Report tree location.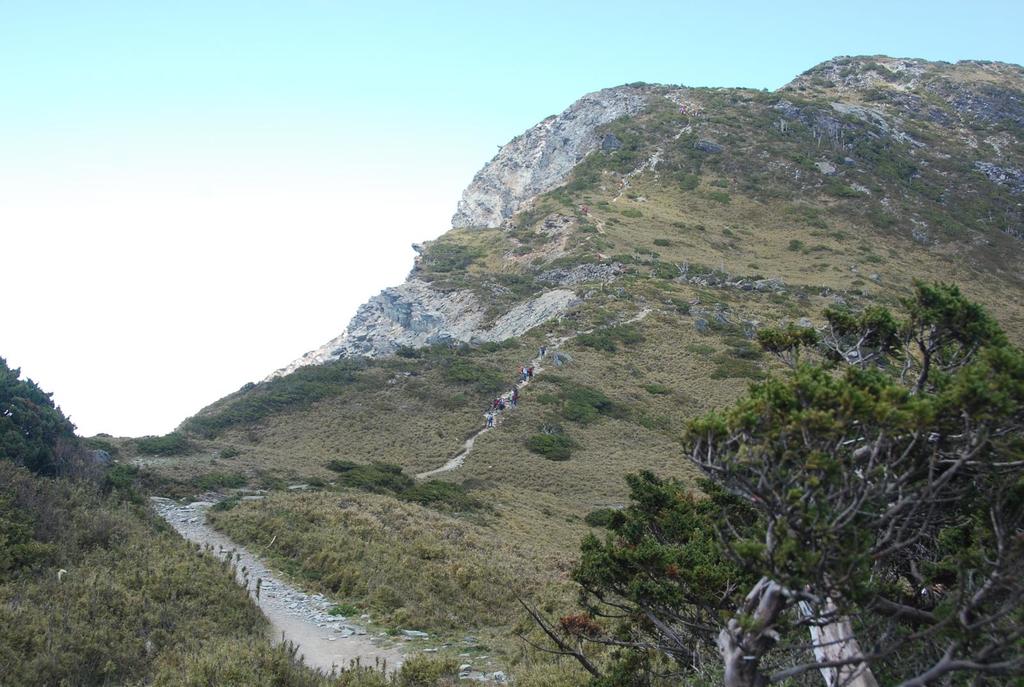
Report: box=[6, 375, 83, 468].
